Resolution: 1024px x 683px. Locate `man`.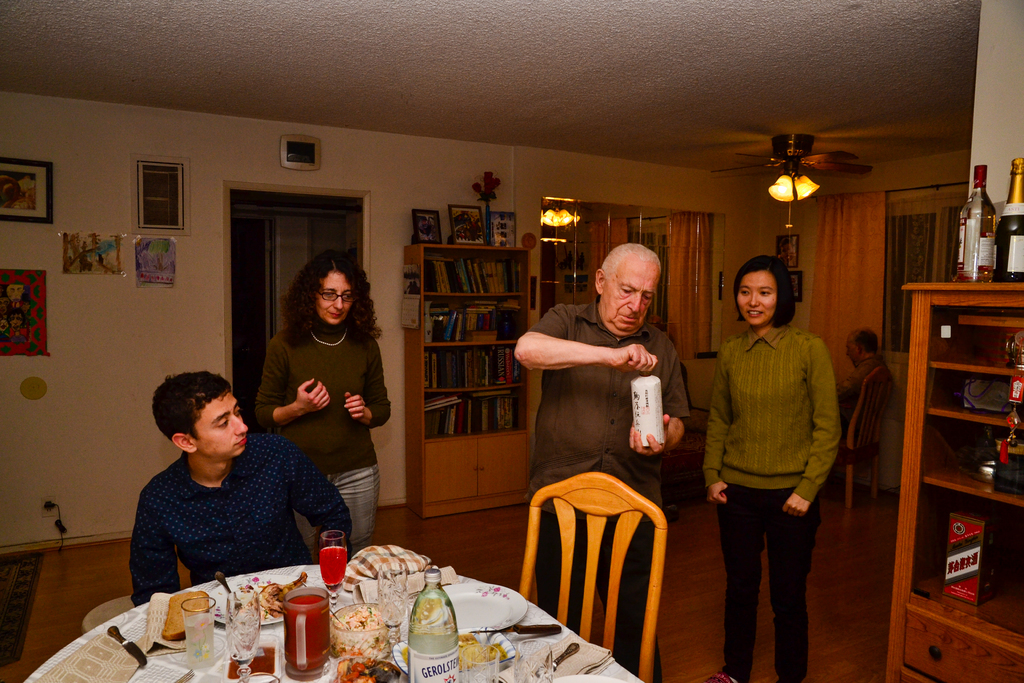
x1=836, y1=327, x2=876, y2=453.
